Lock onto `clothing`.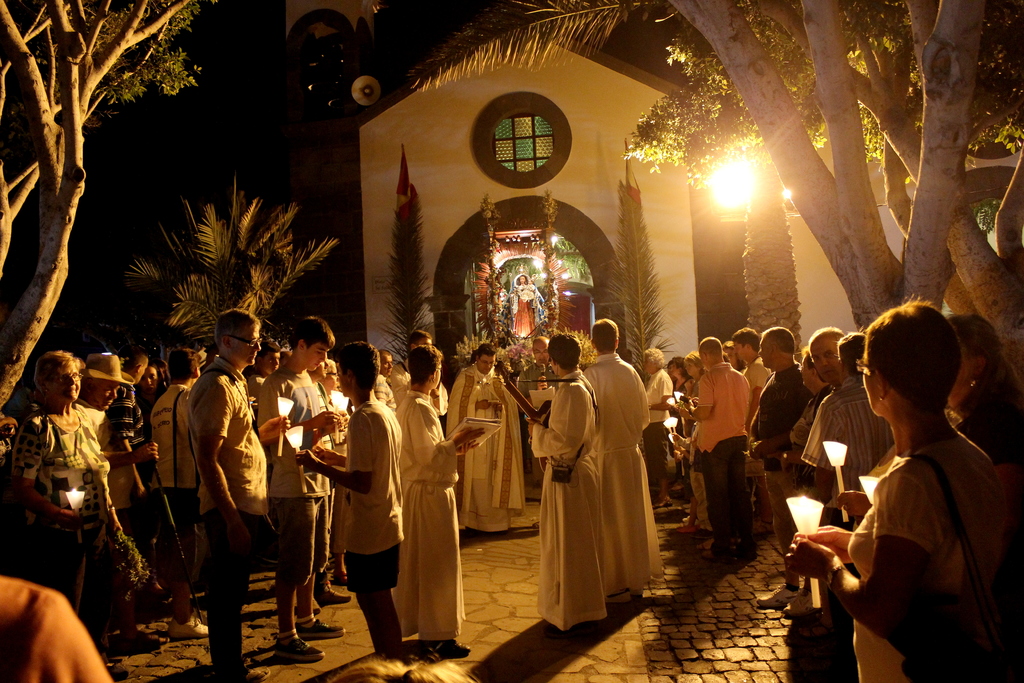
Locked: crop(750, 355, 771, 390).
